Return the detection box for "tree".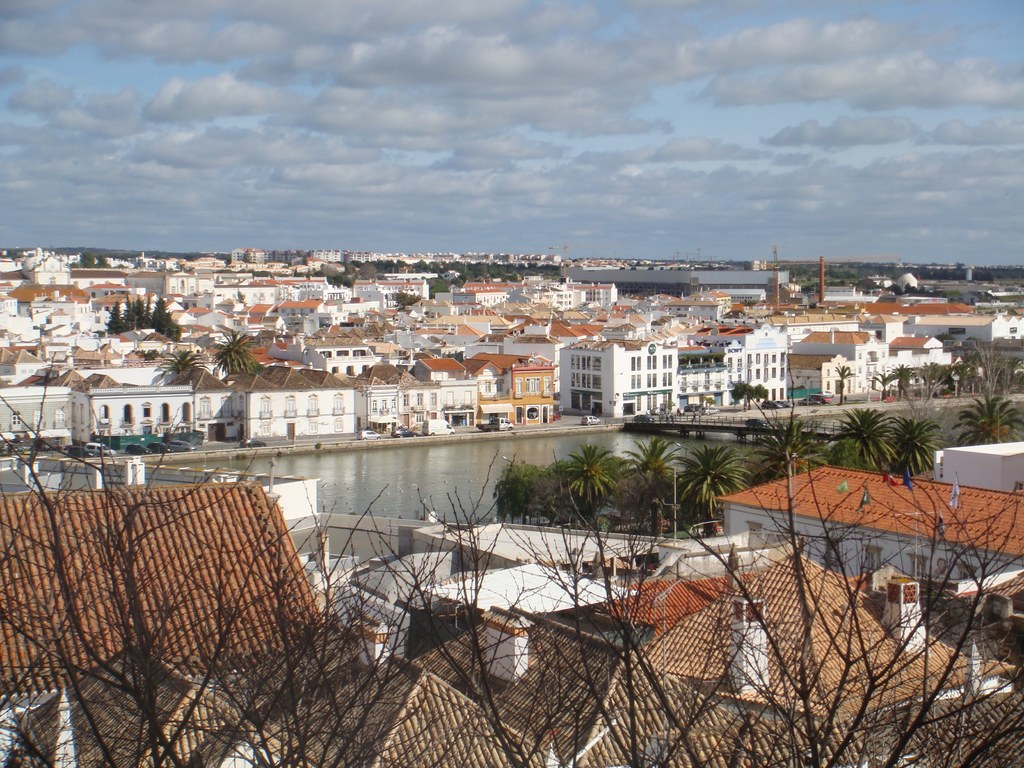
BBox(752, 413, 834, 488).
